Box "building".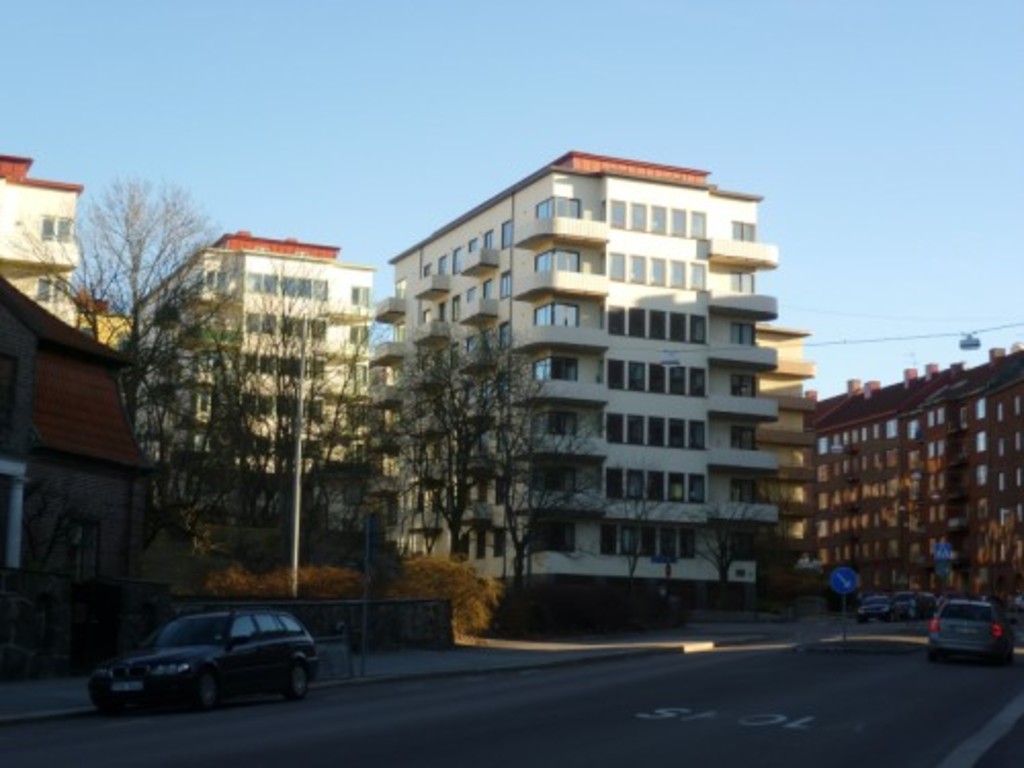
119, 233, 385, 522.
